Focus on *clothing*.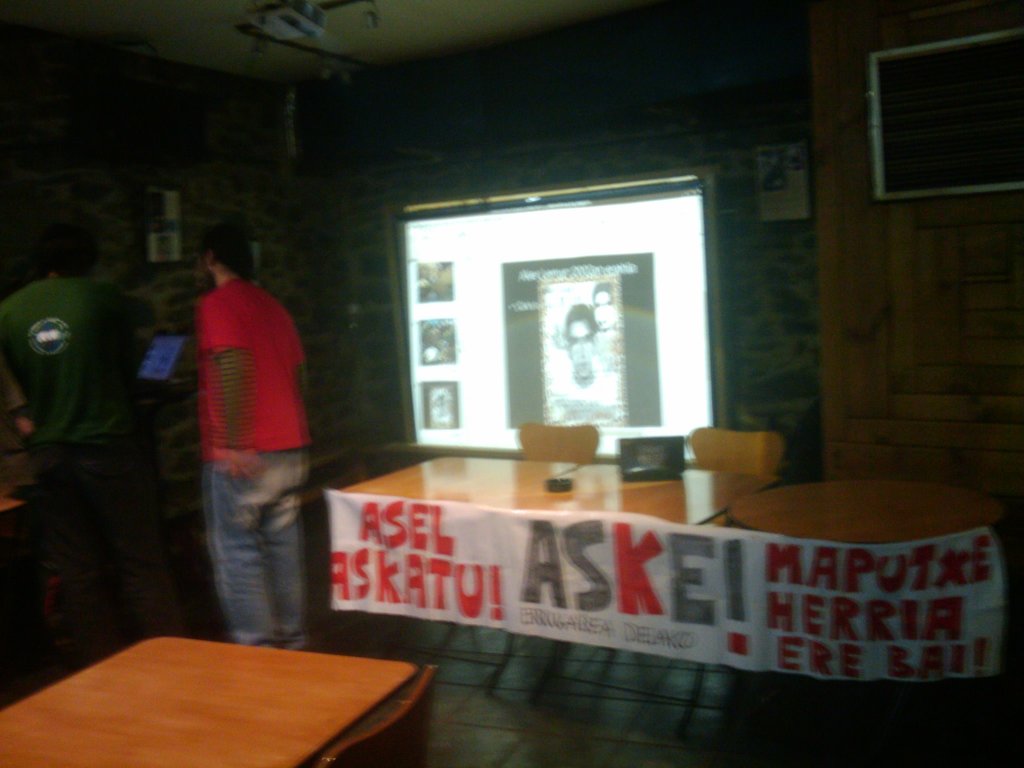
Focused at 200 278 308 650.
